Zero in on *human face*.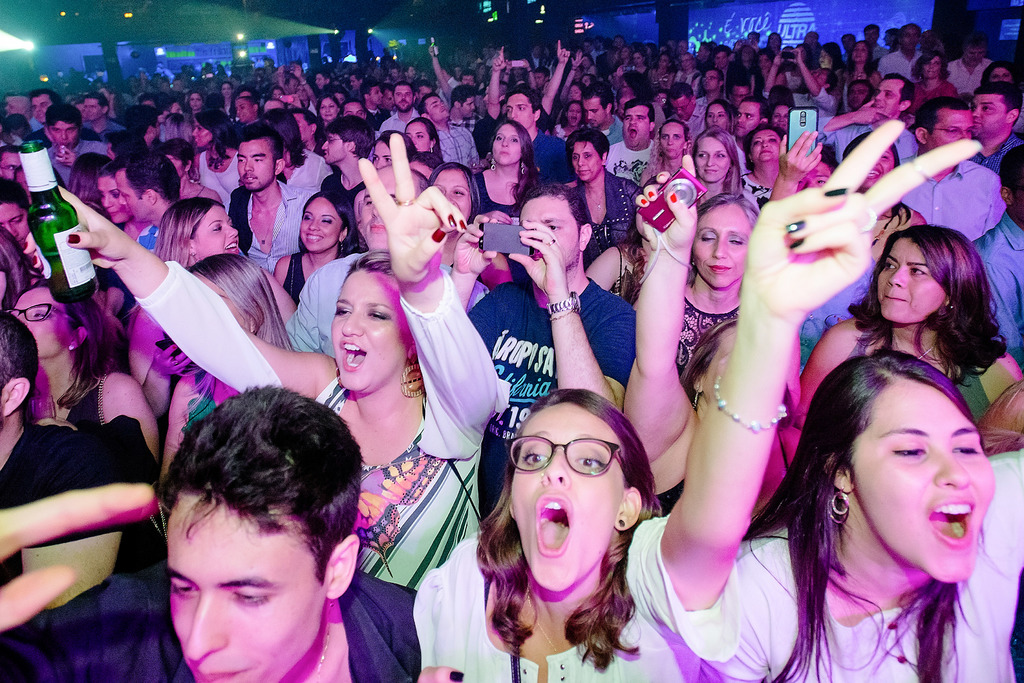
Zeroed in: (343, 101, 365, 119).
